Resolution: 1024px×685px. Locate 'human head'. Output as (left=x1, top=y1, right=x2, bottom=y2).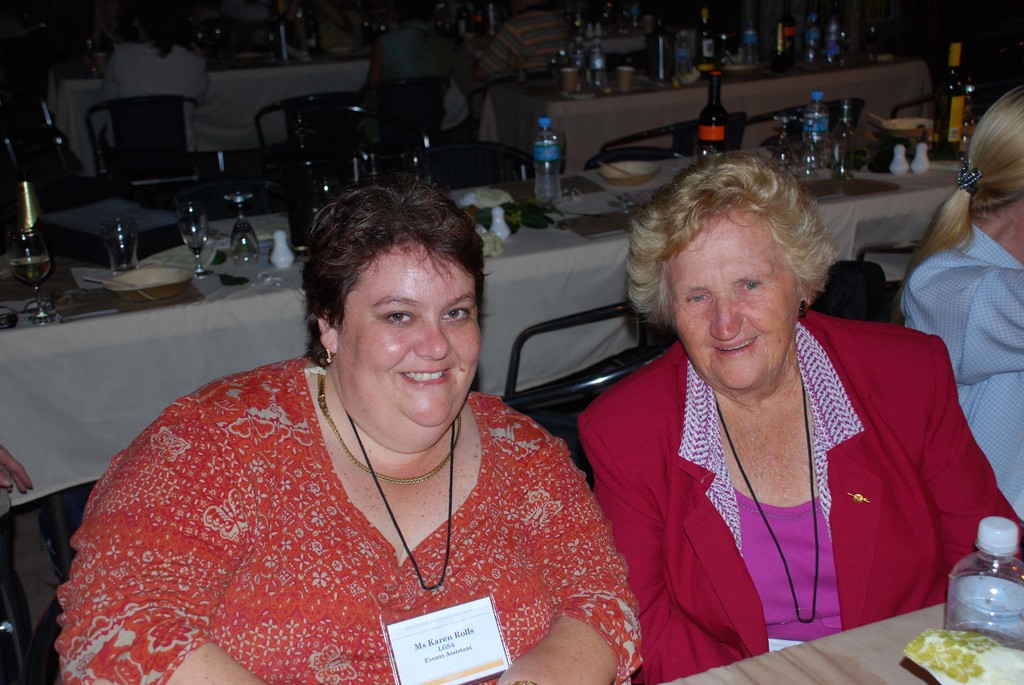
(left=513, top=0, right=539, bottom=15).
